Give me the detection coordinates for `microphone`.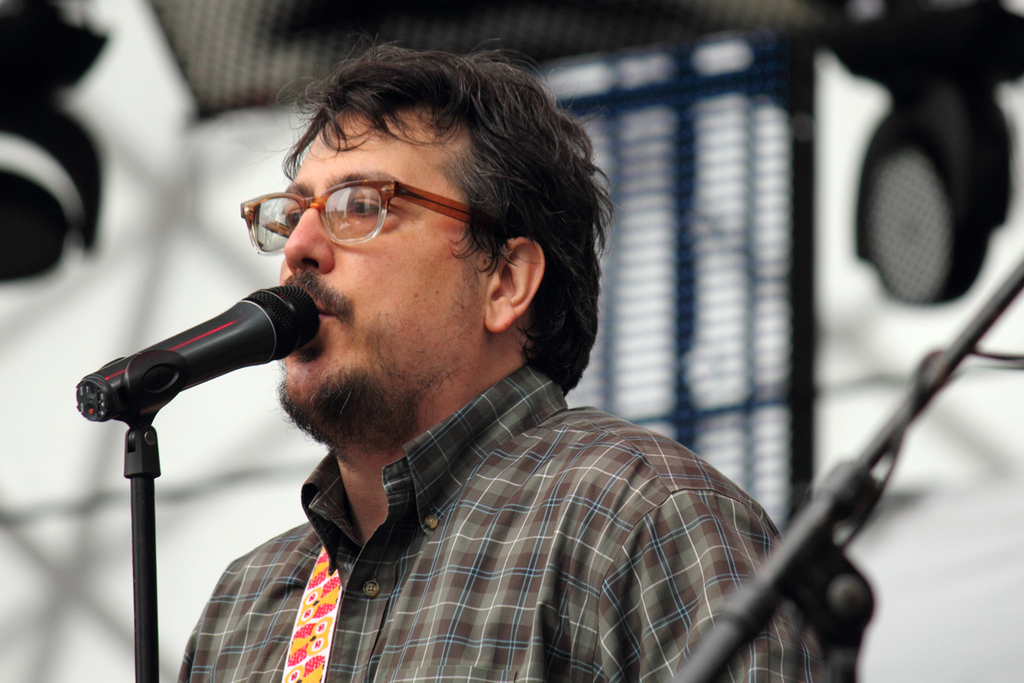
[73,283,321,423].
